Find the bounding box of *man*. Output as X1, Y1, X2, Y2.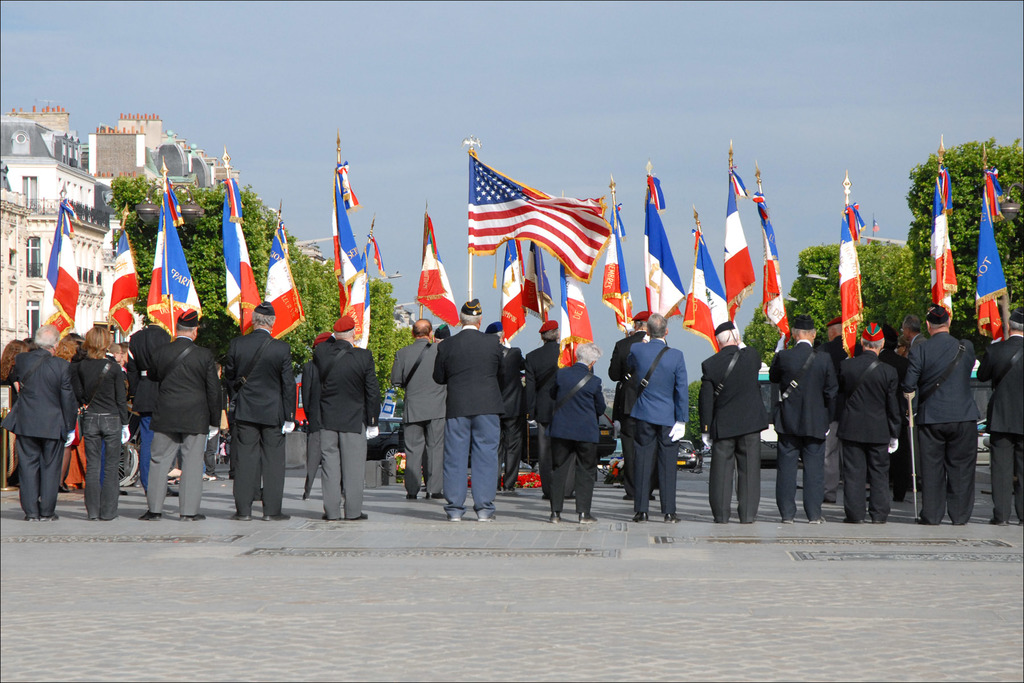
108, 342, 125, 361.
